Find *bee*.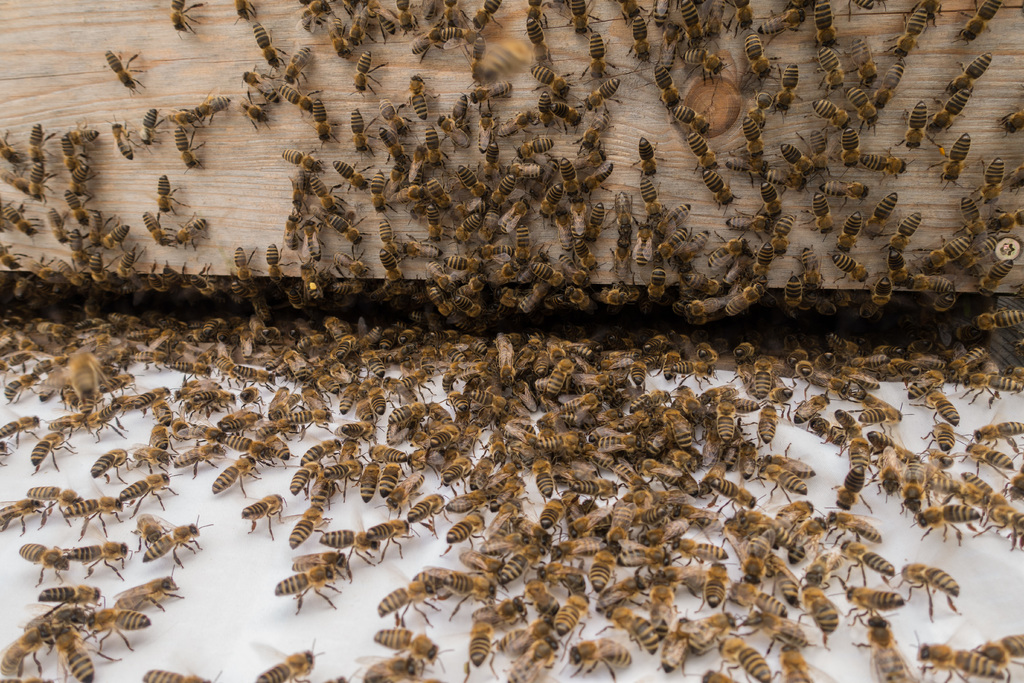
<box>337,156,376,196</box>.
